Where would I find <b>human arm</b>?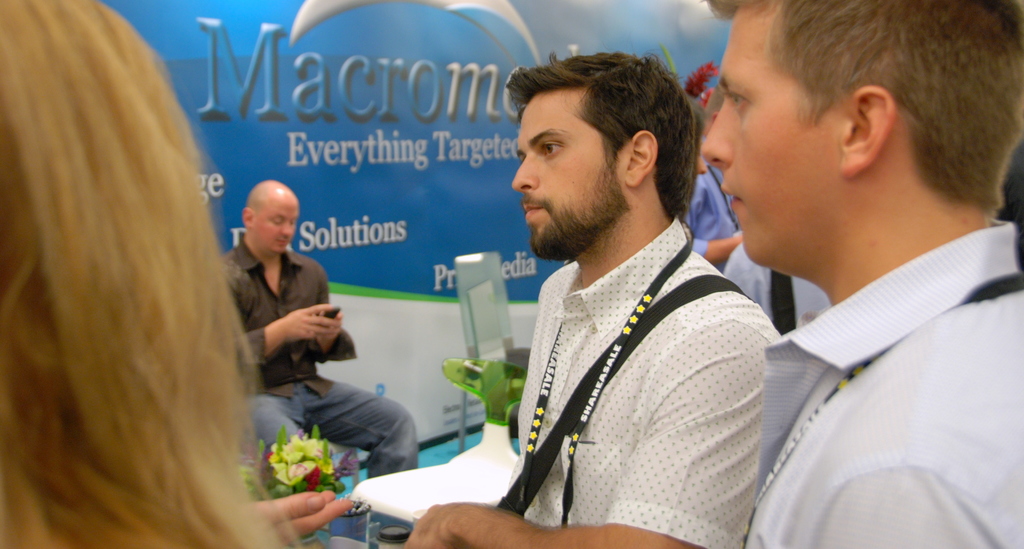
At region(307, 264, 358, 369).
